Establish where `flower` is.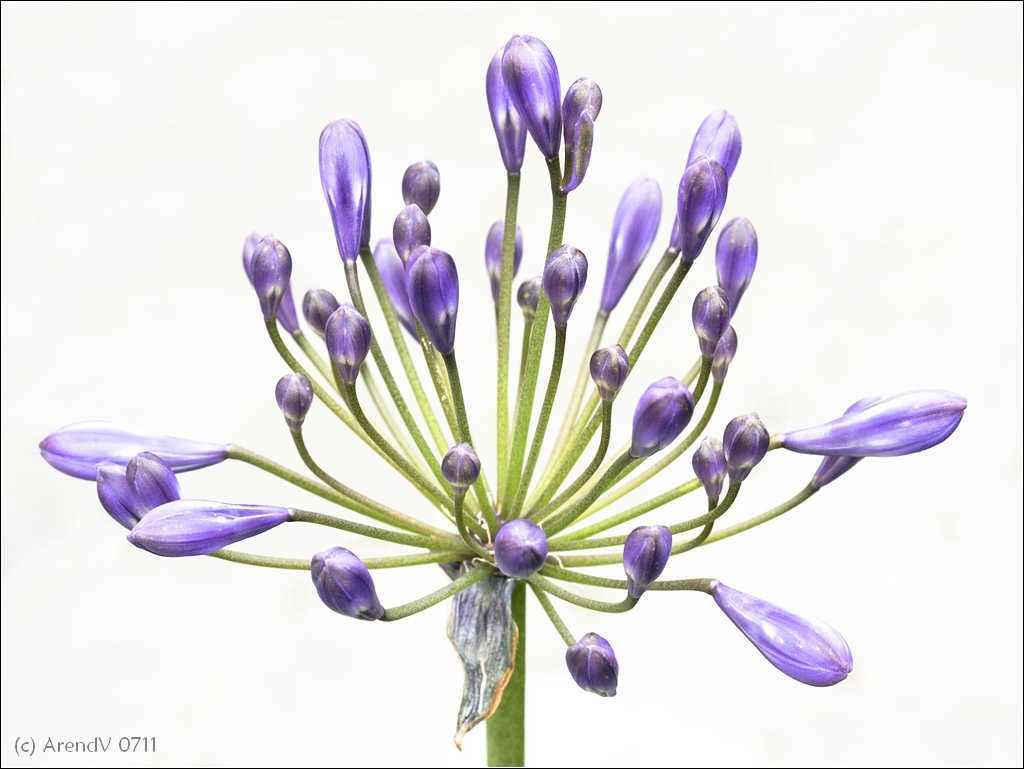
Established at x1=705 y1=581 x2=847 y2=711.
